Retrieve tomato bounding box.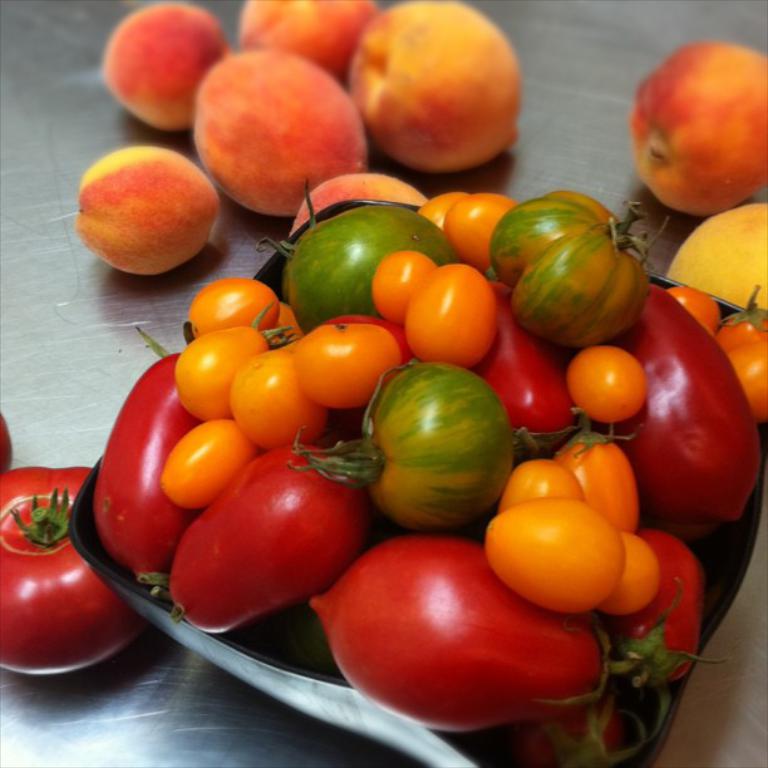
Bounding box: bbox=[561, 425, 641, 528].
